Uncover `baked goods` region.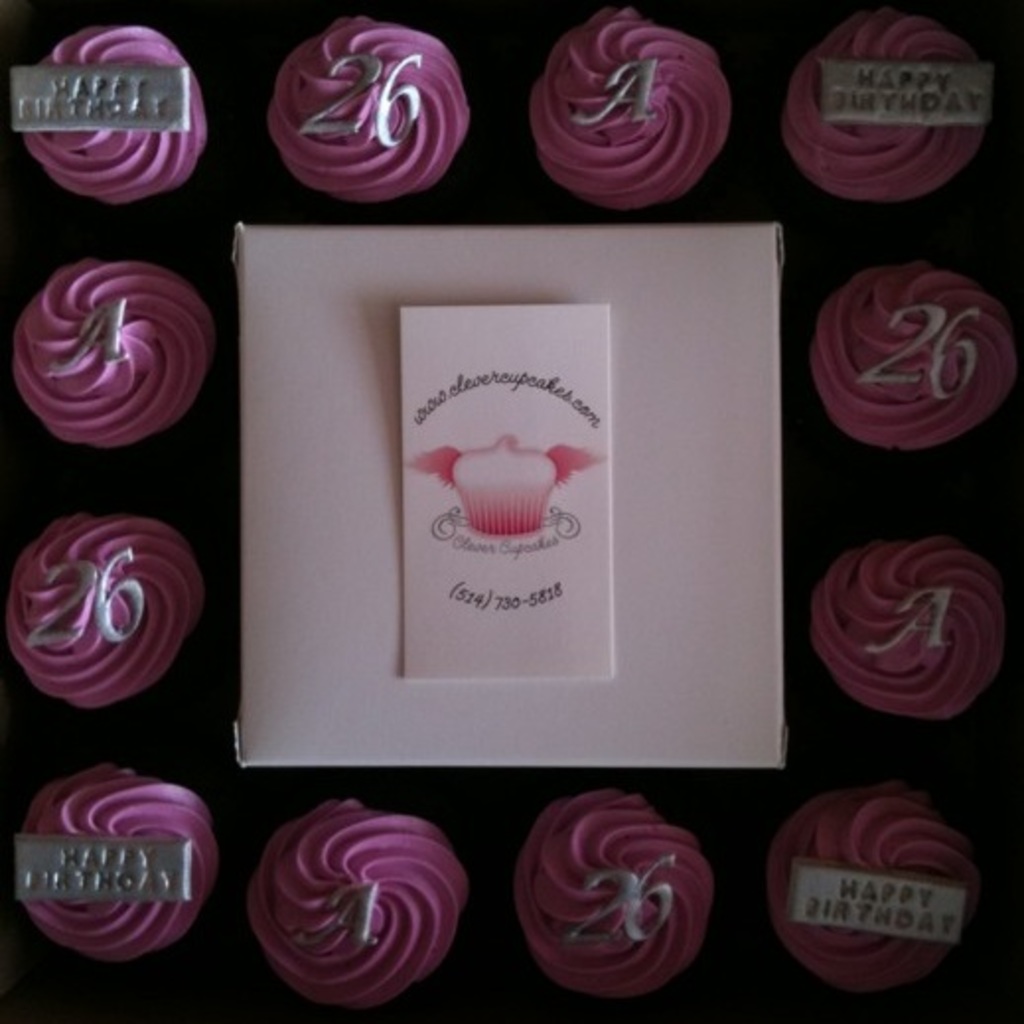
Uncovered: <region>14, 754, 223, 979</region>.
